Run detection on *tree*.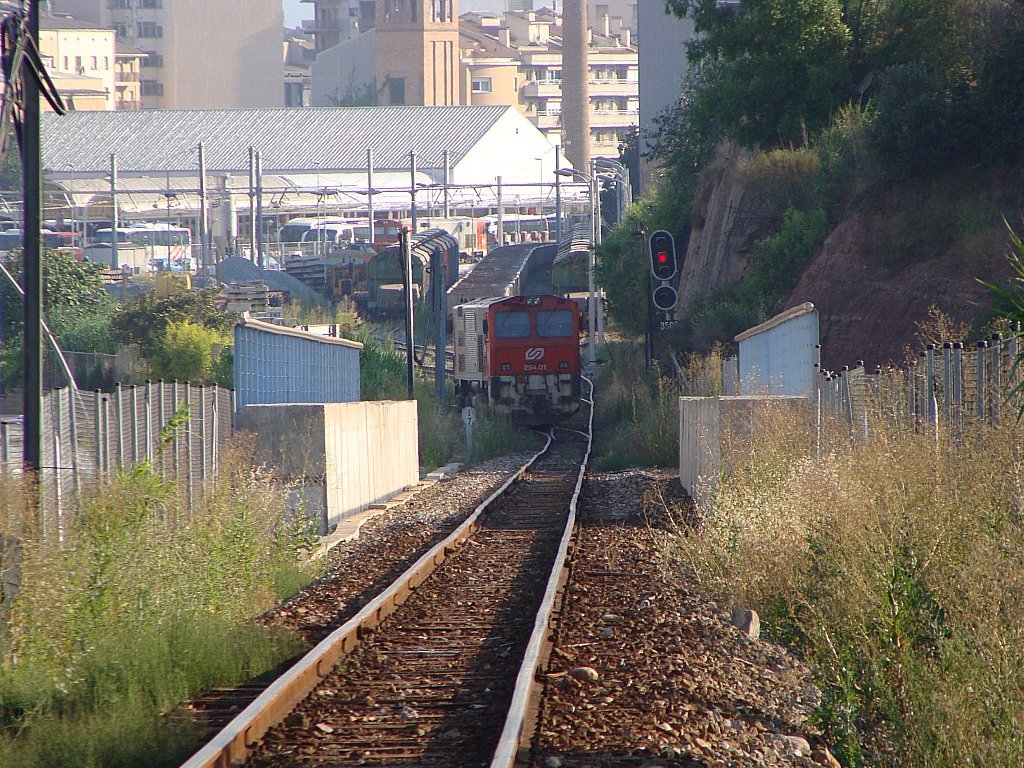
Result: x1=148 y1=303 x2=249 y2=398.
